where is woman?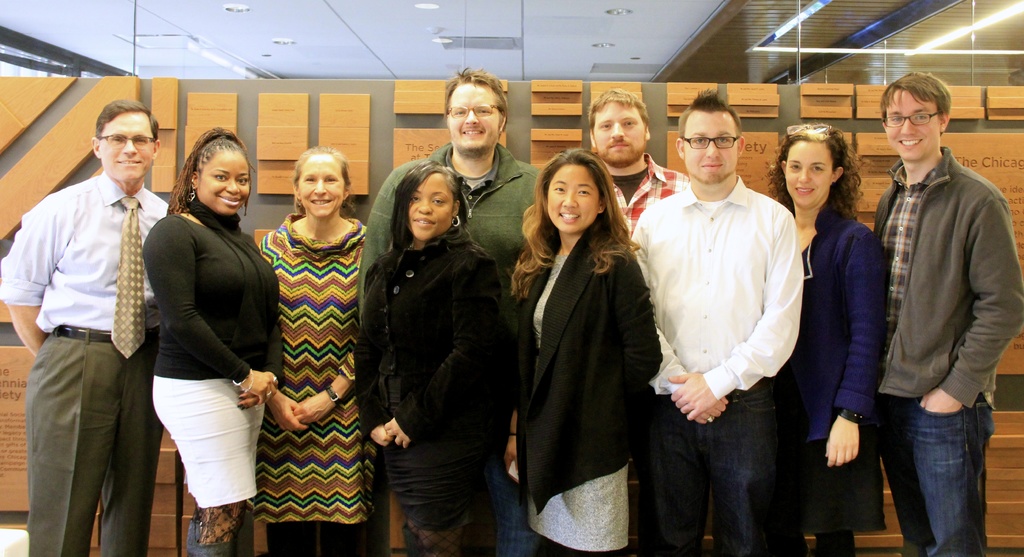
[252, 145, 367, 556].
